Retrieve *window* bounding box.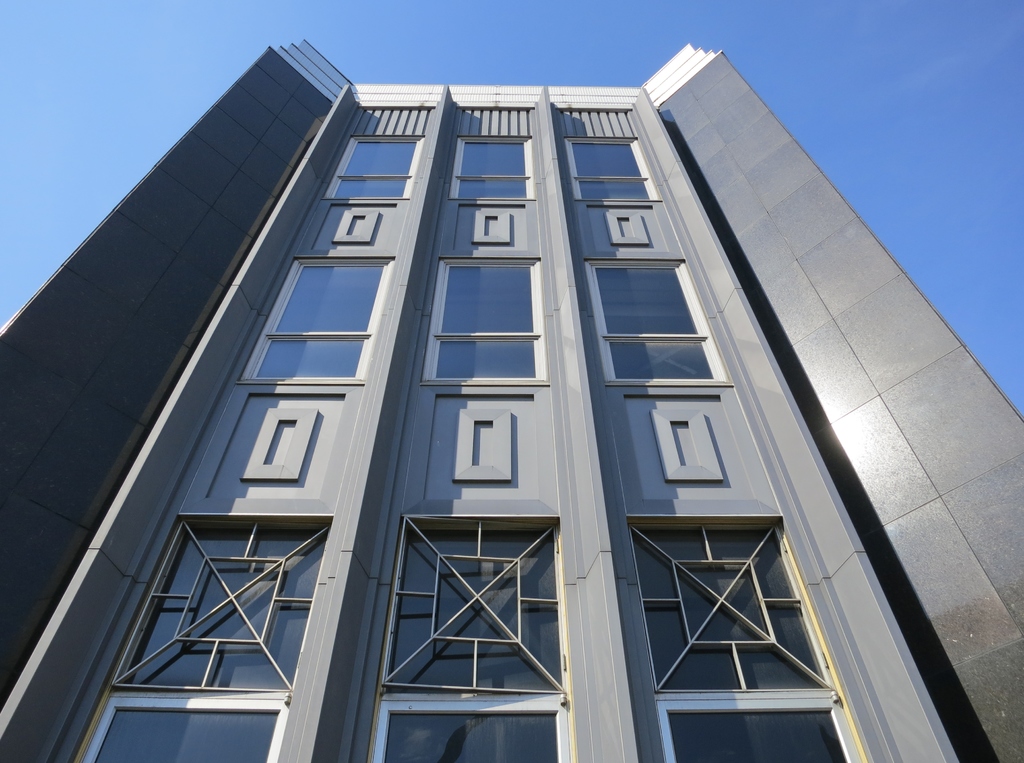
Bounding box: Rect(631, 517, 828, 694).
